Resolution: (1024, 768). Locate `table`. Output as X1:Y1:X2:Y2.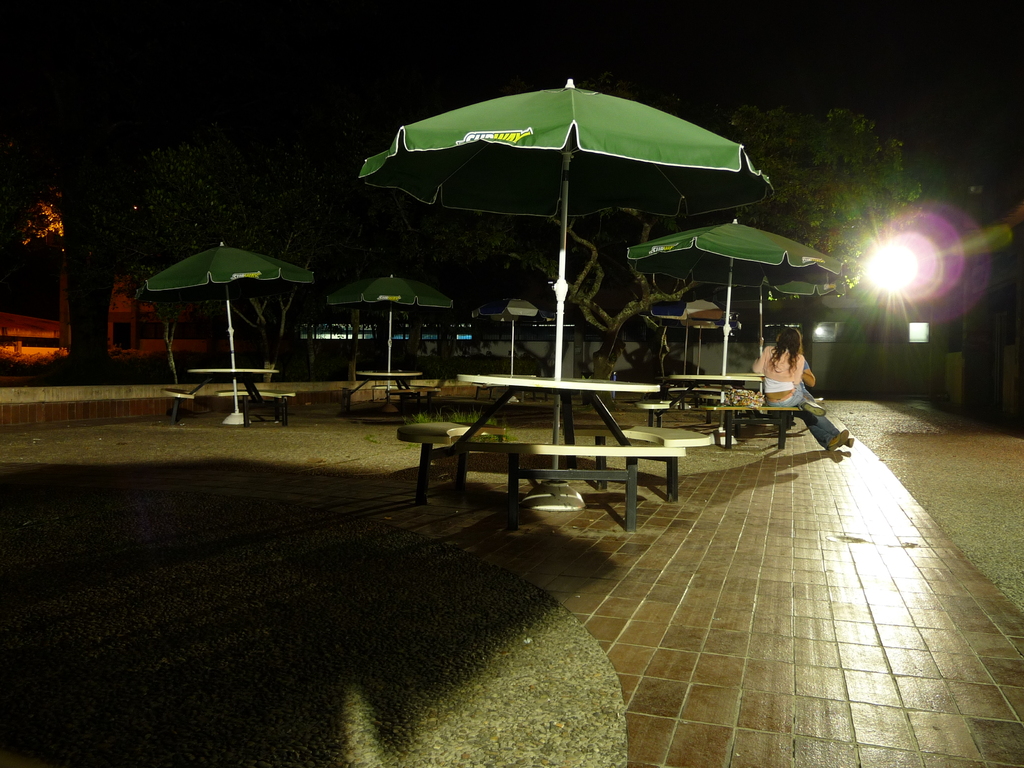
188:364:280:429.
